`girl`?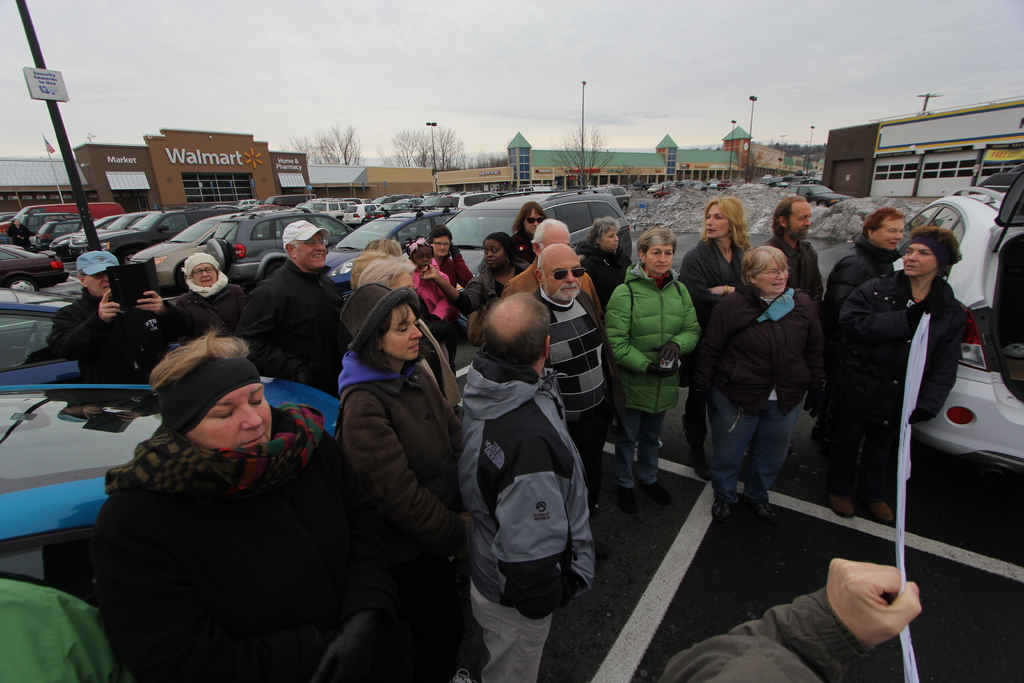
crop(406, 236, 450, 316)
